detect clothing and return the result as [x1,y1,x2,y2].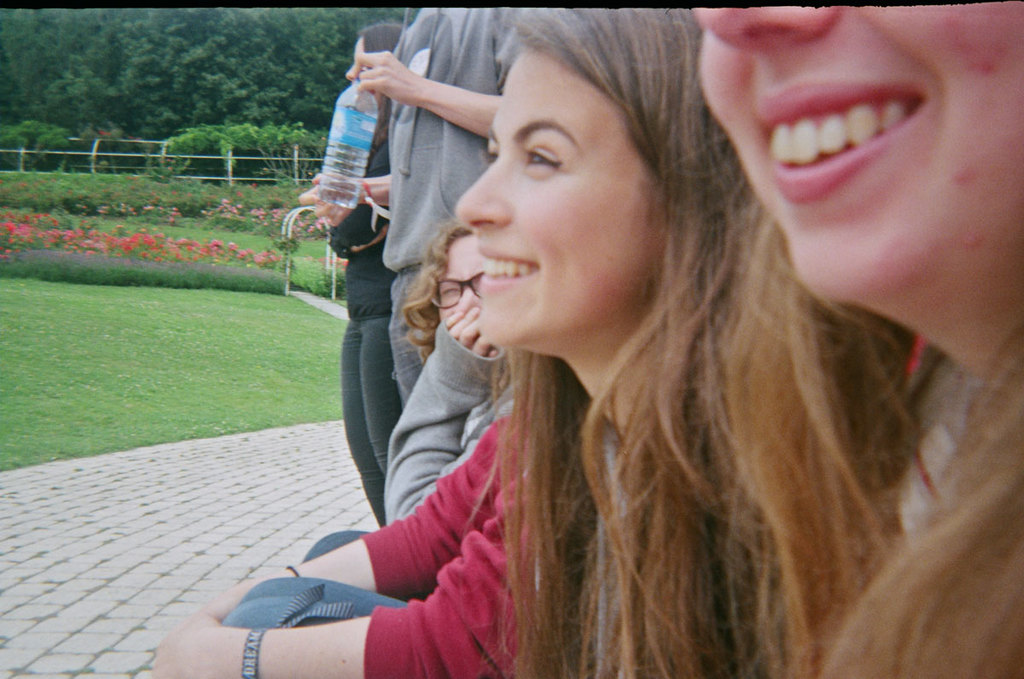
[146,402,556,676].
